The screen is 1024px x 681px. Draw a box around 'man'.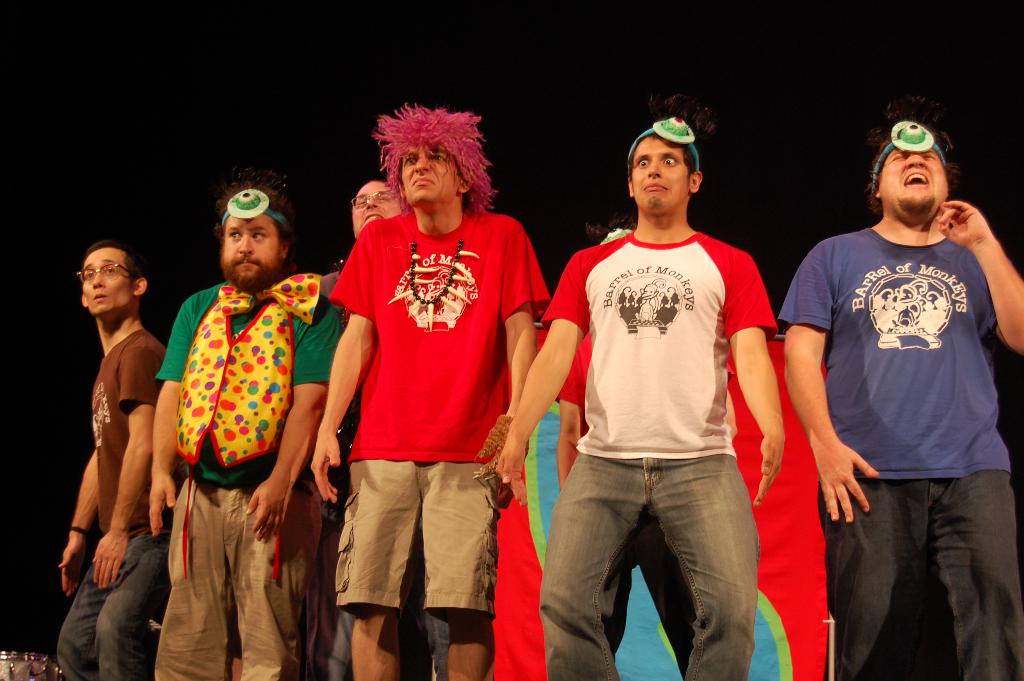
<region>534, 115, 803, 673</region>.
